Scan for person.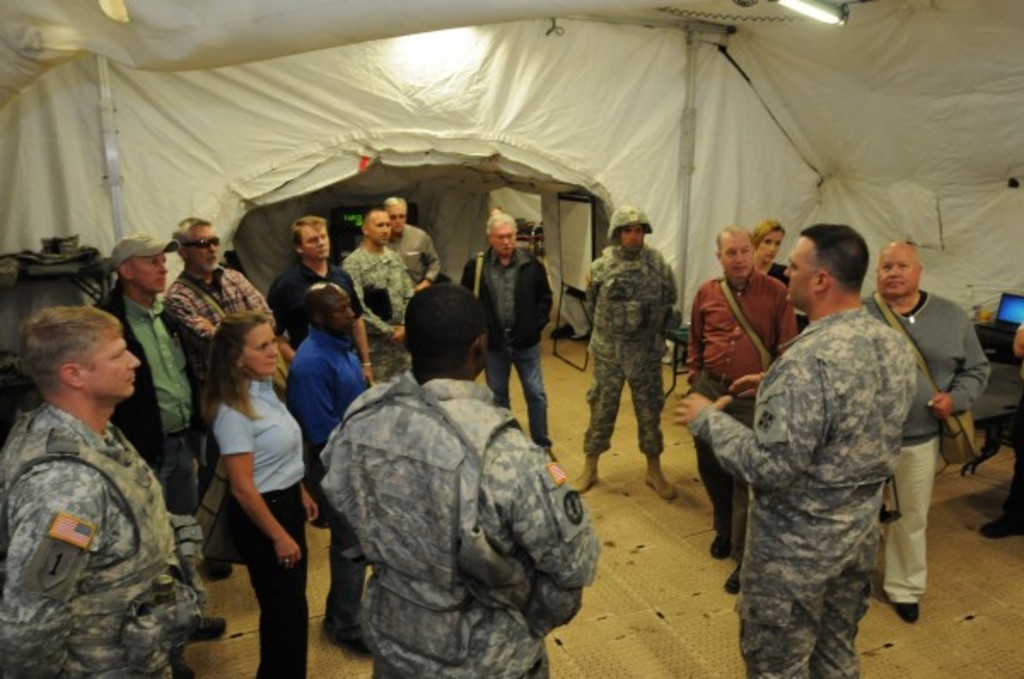
Scan result: (left=563, top=208, right=688, bottom=502).
